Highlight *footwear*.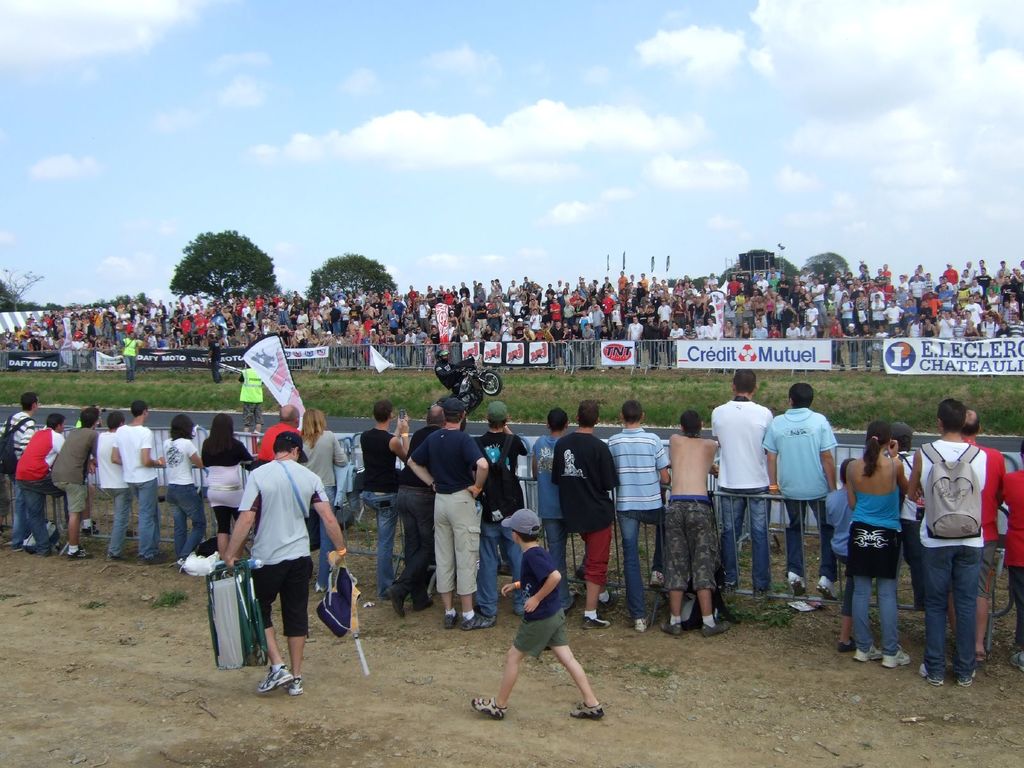
Highlighted region: crop(831, 634, 853, 655).
